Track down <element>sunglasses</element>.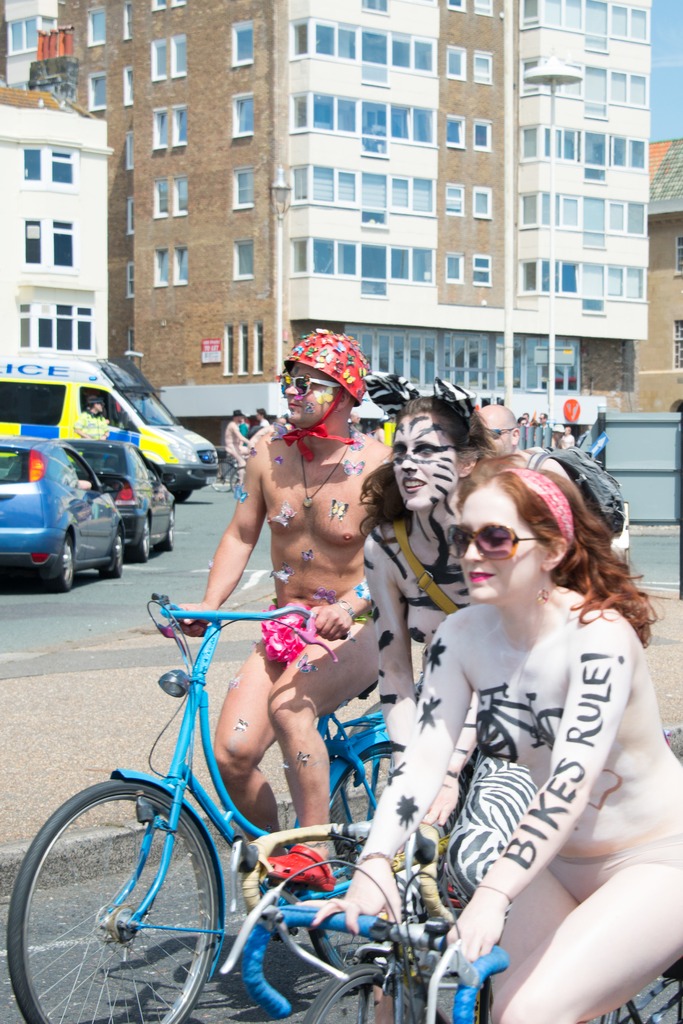
Tracked to 486 426 511 442.
